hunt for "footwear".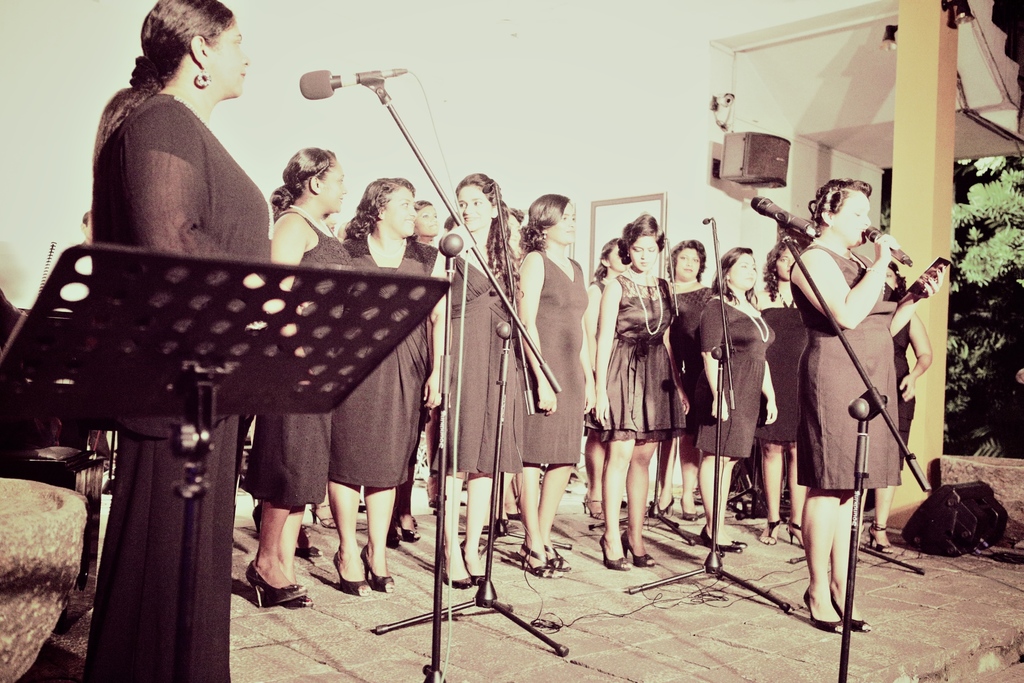
Hunted down at region(682, 500, 694, 519).
